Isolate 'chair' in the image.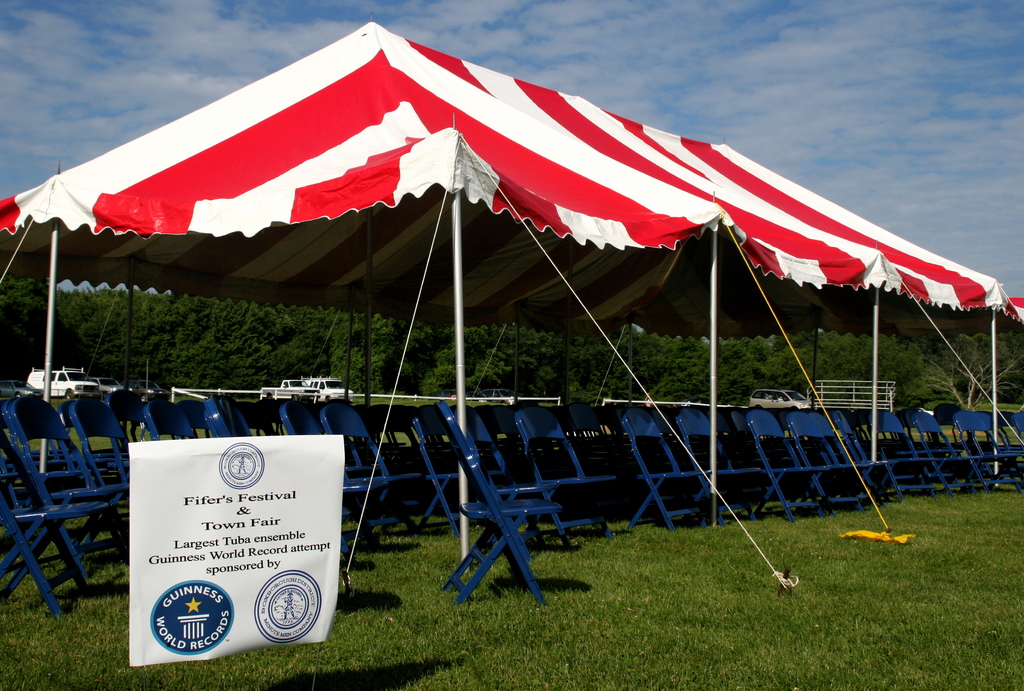
Isolated region: rect(1, 396, 135, 596).
